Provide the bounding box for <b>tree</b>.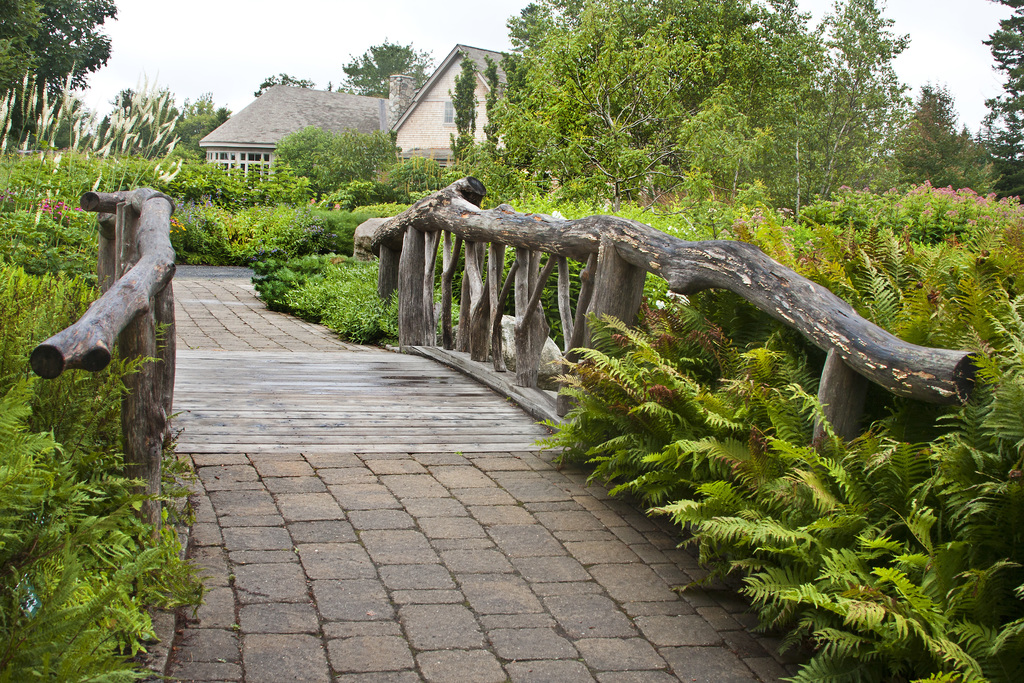
330 31 422 97.
